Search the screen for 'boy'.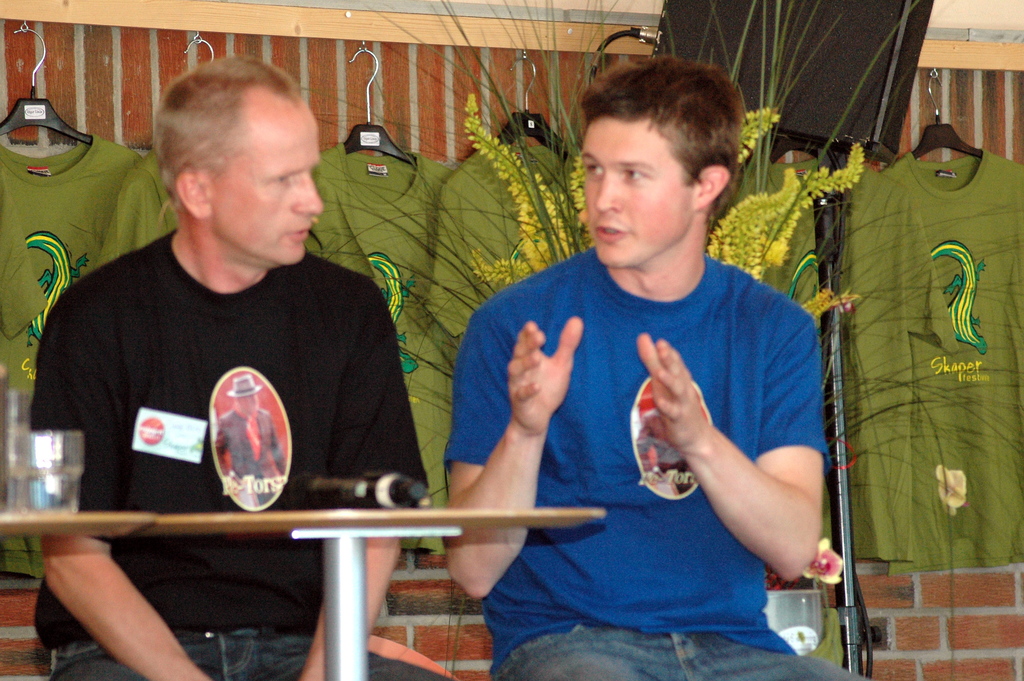
Found at {"x1": 37, "y1": 55, "x2": 451, "y2": 680}.
